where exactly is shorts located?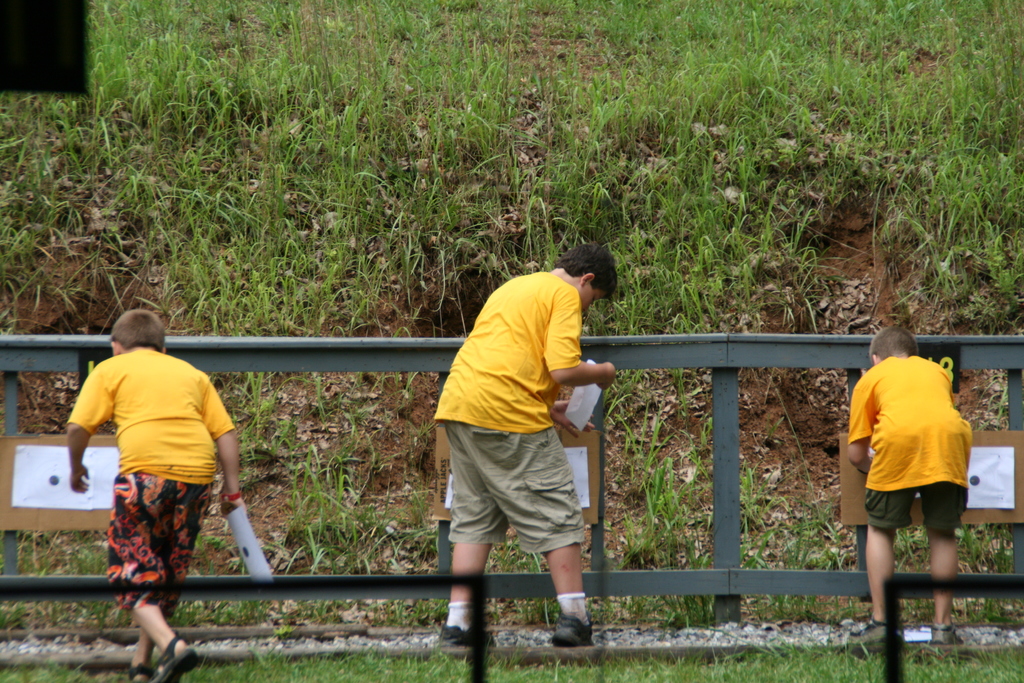
Its bounding box is (862, 483, 965, 532).
